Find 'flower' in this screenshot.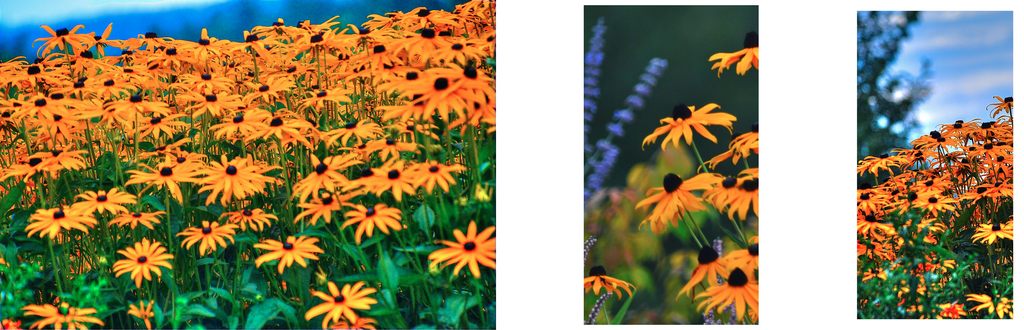
The bounding box for 'flower' is bbox=[252, 233, 321, 274].
